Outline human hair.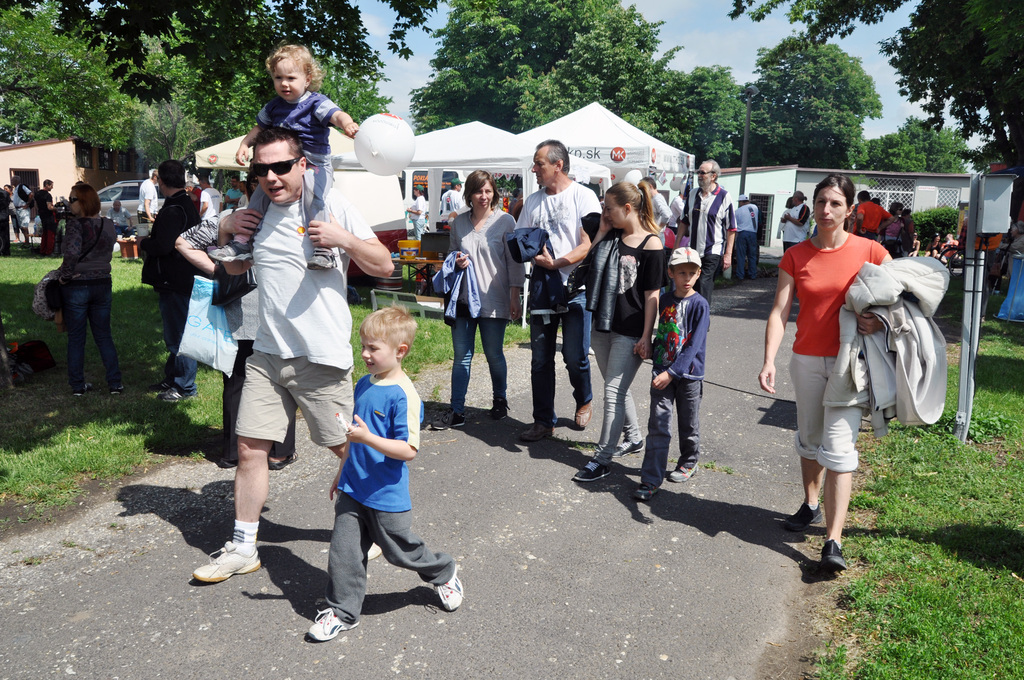
Outline: rect(156, 159, 185, 190).
